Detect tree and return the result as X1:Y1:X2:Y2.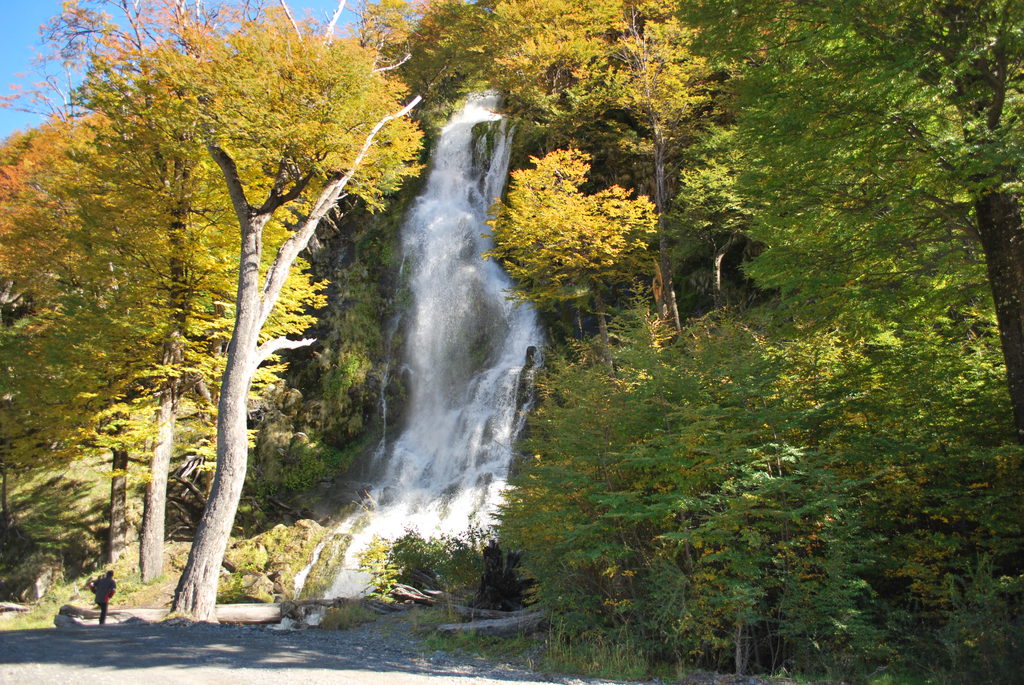
493:143:719:447.
